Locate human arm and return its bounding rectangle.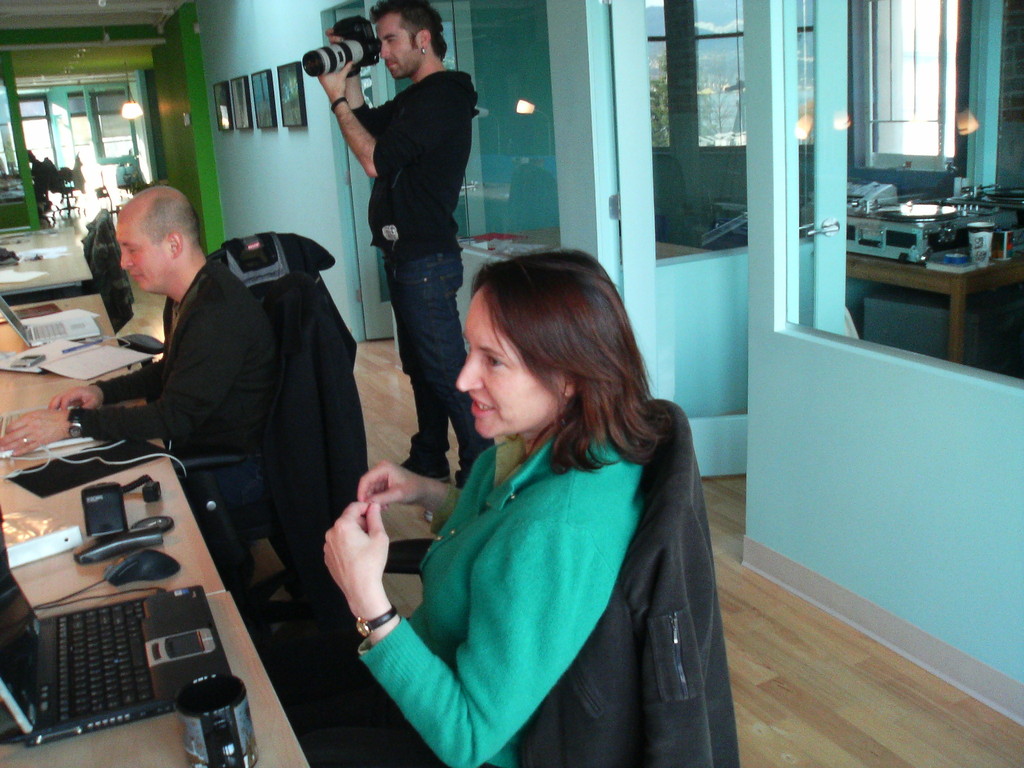
bbox=[318, 521, 609, 767].
